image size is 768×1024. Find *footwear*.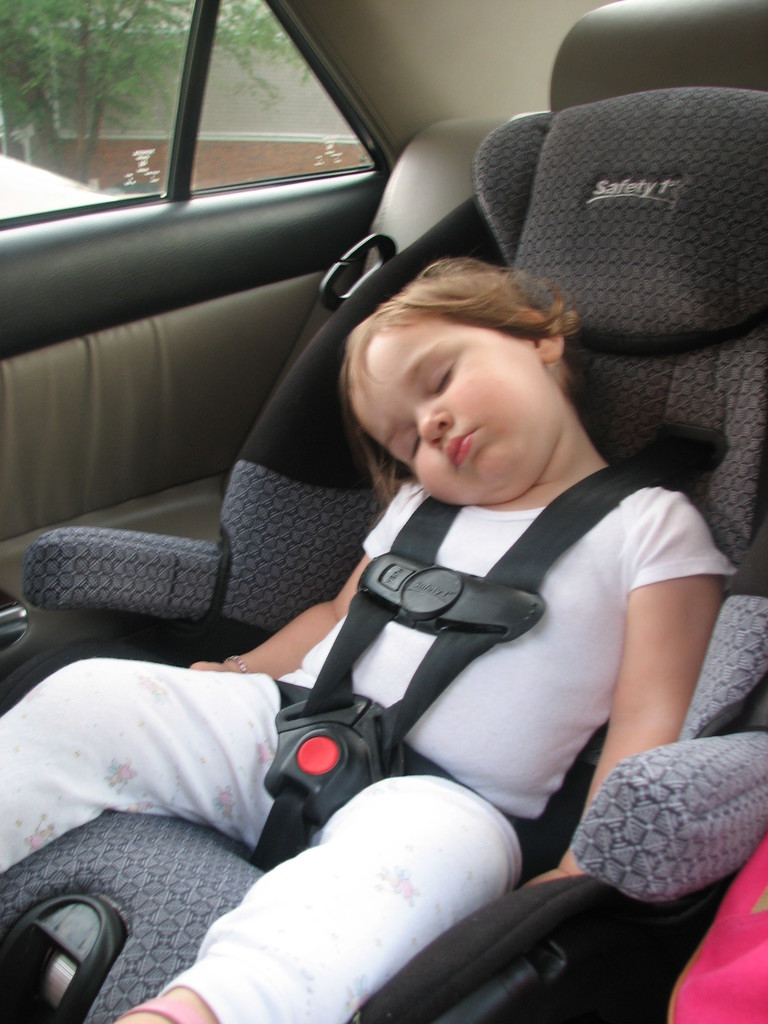
[106,996,198,1023].
